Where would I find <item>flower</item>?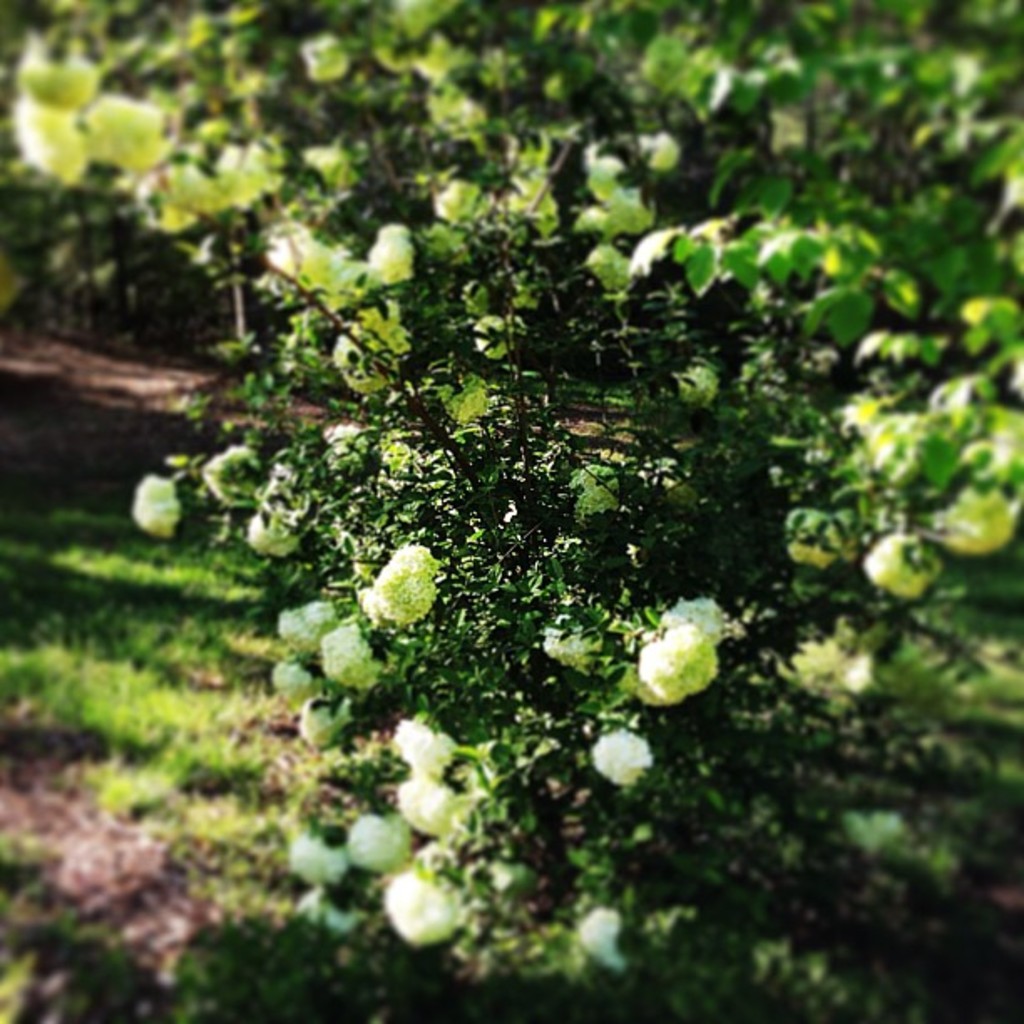
At (x1=325, y1=622, x2=385, y2=696).
